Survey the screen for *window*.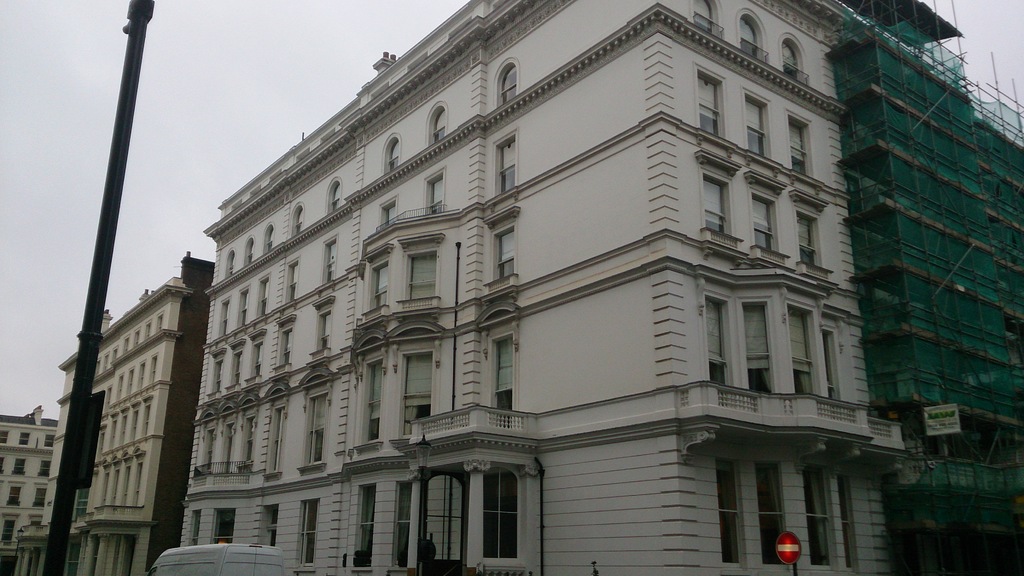
Survey found: [left=44, top=434, right=54, bottom=448].
